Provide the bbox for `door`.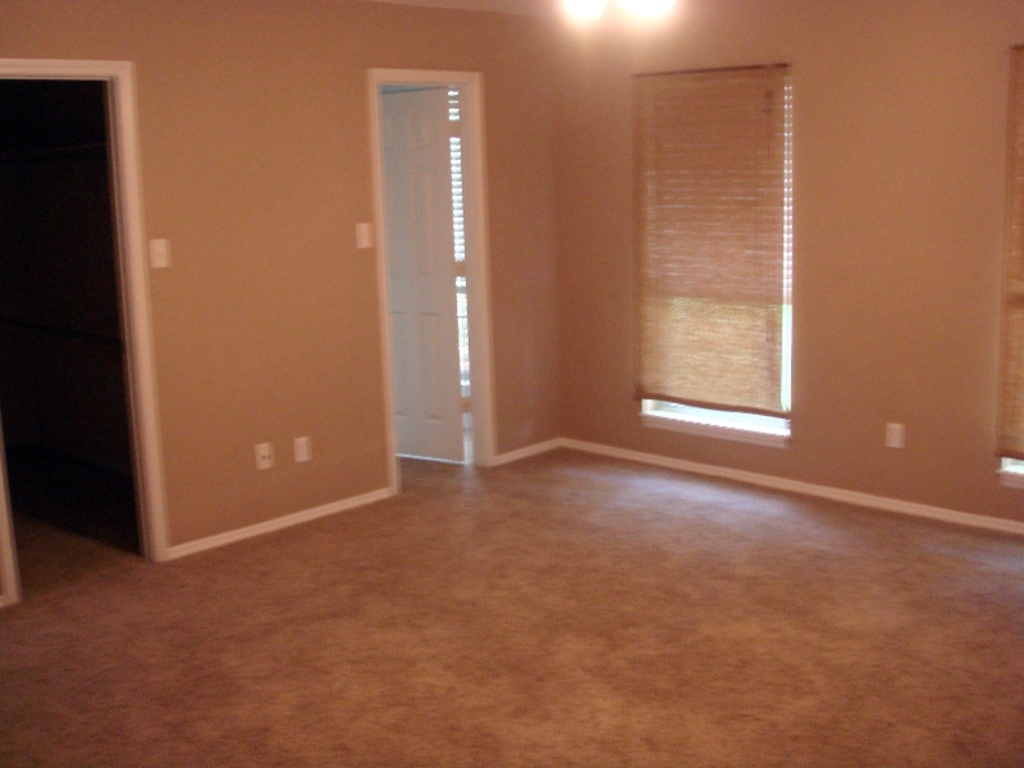
bbox(372, 83, 461, 468).
